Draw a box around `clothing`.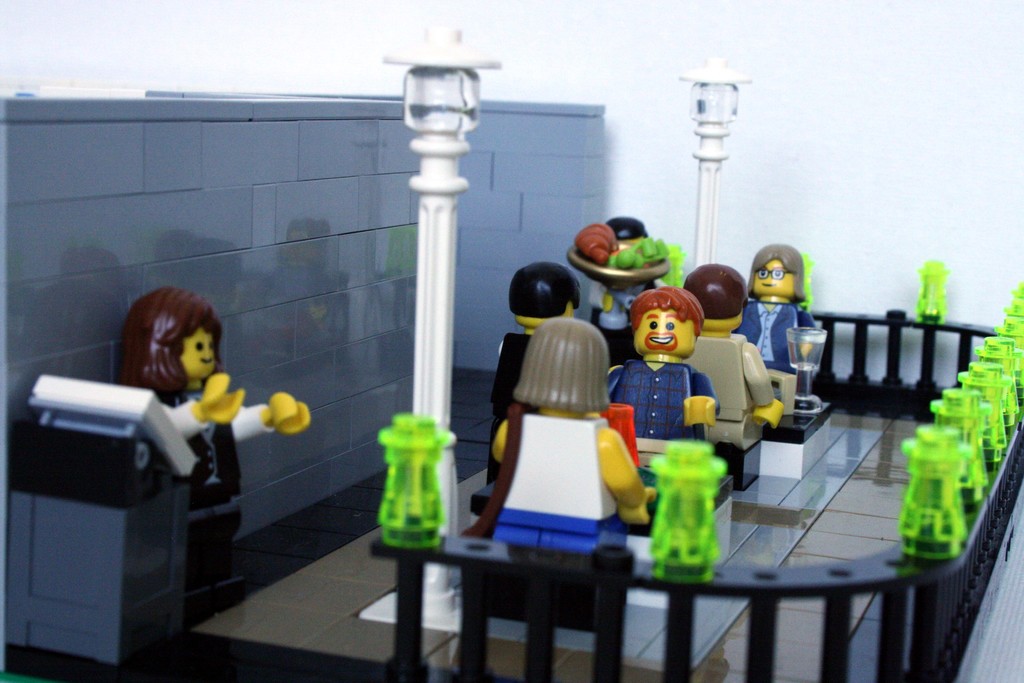
l=681, t=324, r=781, b=461.
